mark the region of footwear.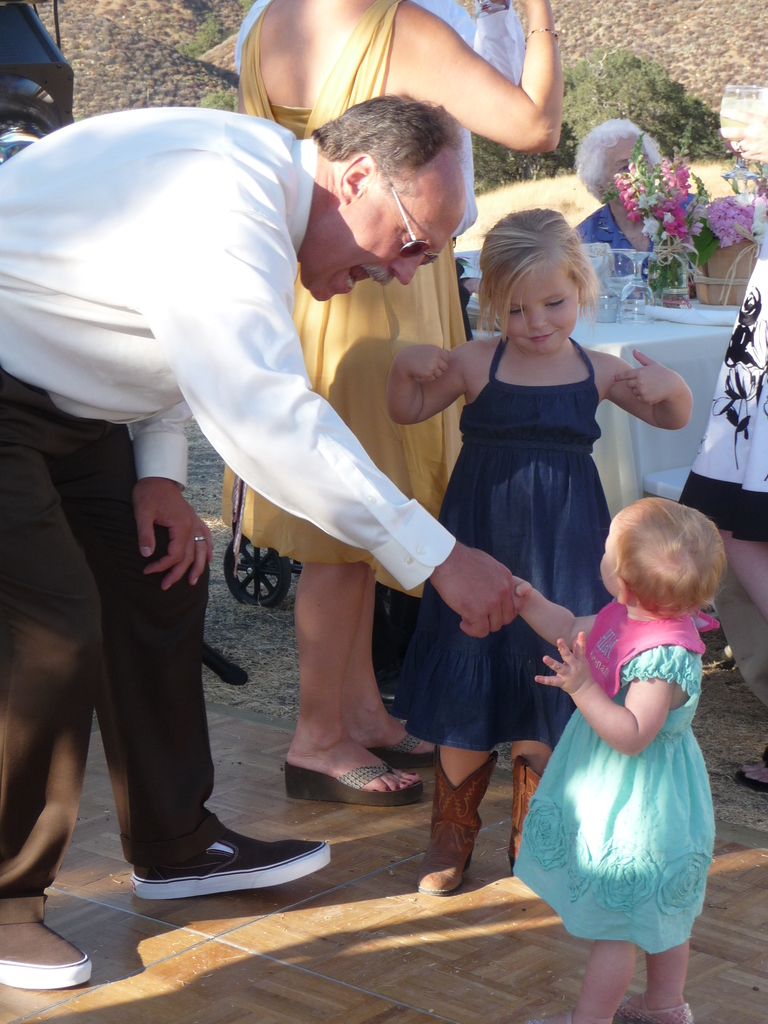
Region: [525, 1007, 617, 1023].
